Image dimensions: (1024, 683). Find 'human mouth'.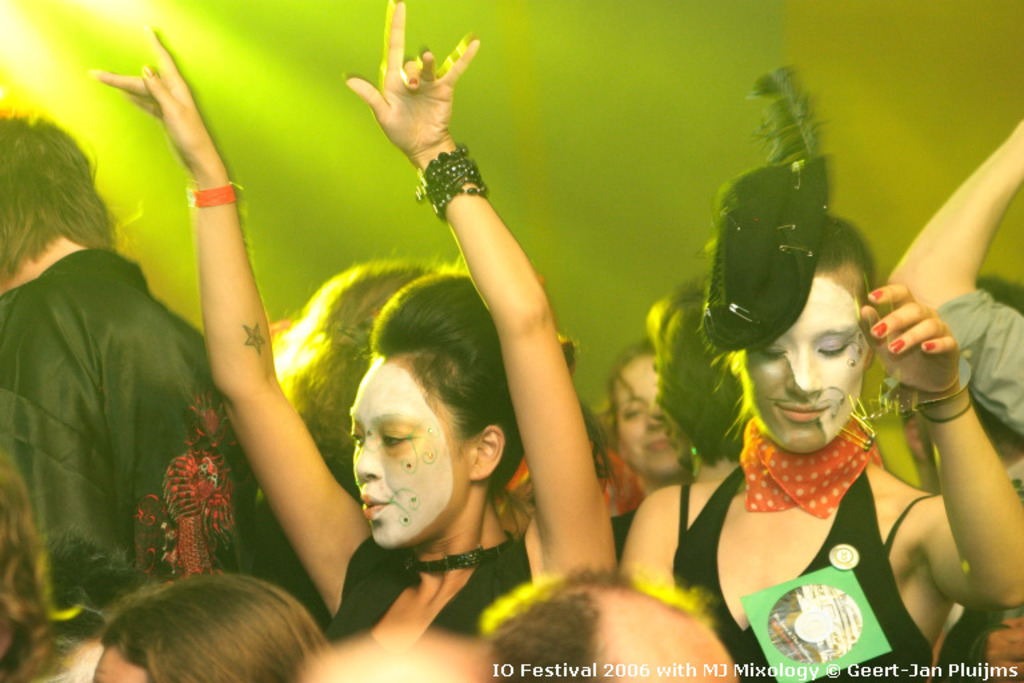
{"left": 356, "top": 484, "right": 385, "bottom": 523}.
